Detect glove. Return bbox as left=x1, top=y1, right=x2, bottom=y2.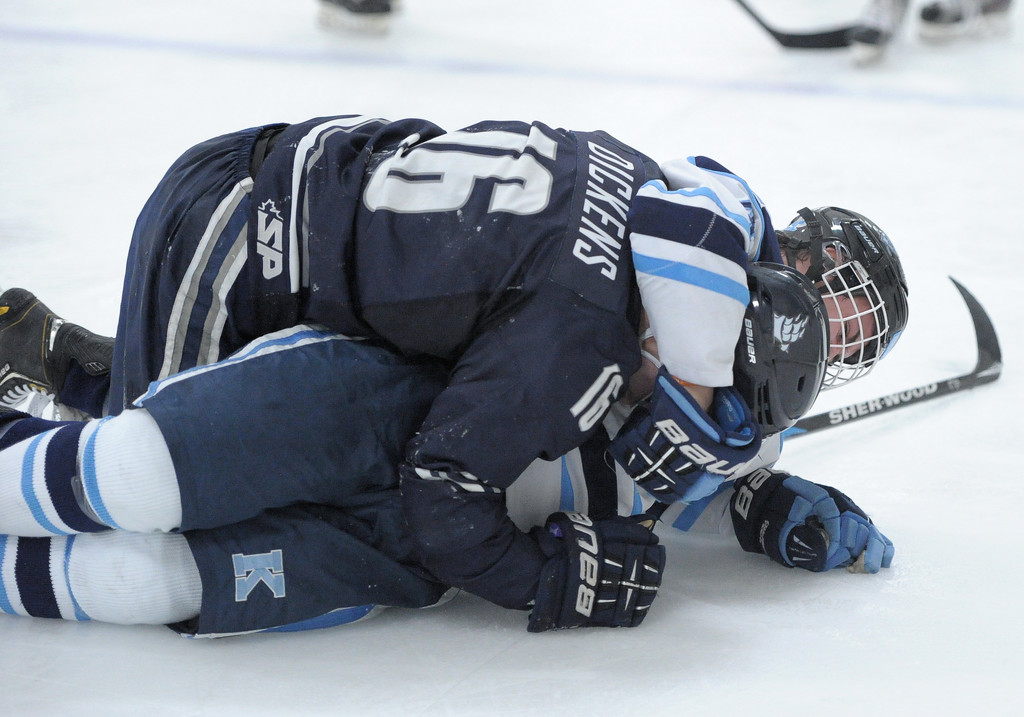
left=599, top=365, right=765, bottom=515.
